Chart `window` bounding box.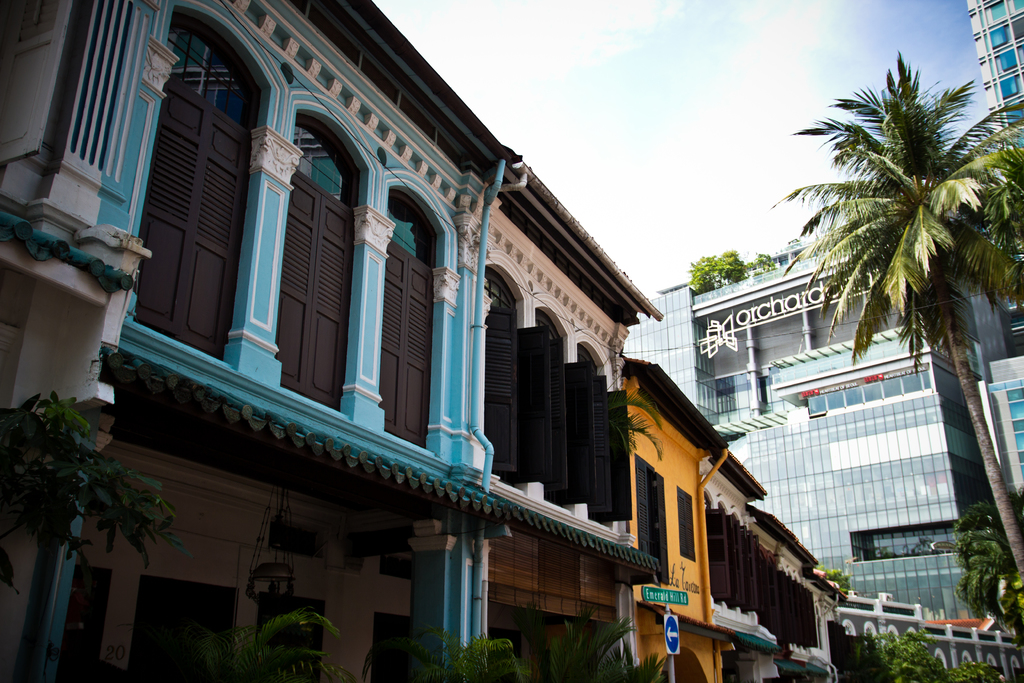
Charted: detection(369, 247, 431, 444).
